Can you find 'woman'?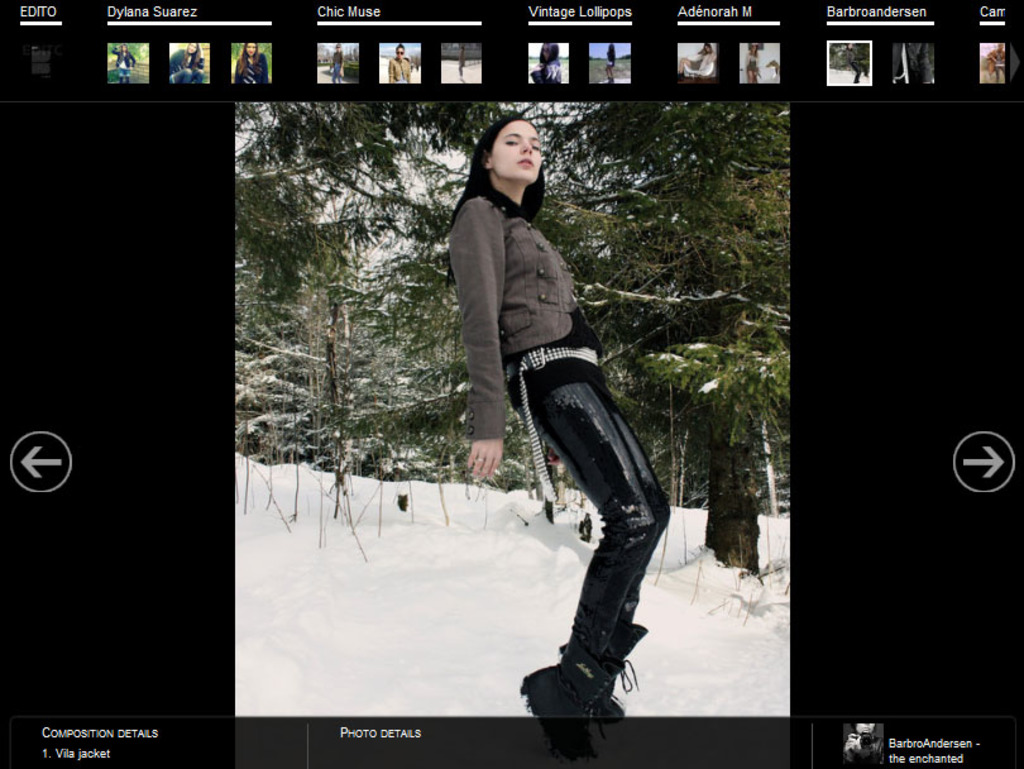
Yes, bounding box: <box>168,40,205,85</box>.
